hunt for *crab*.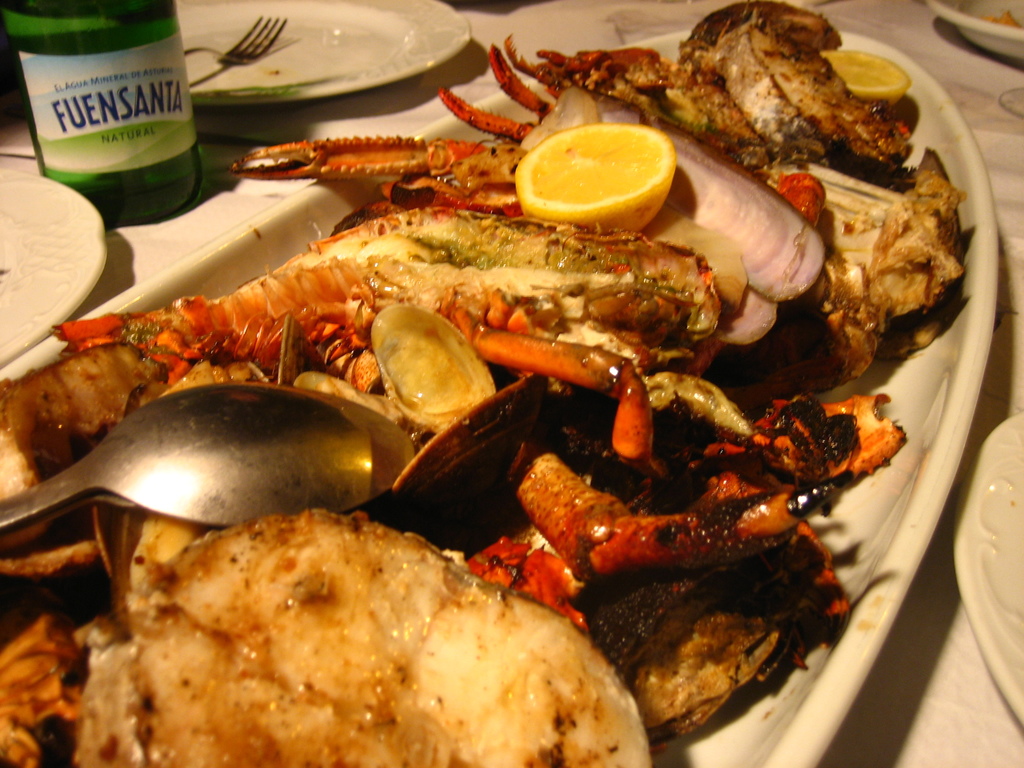
Hunted down at (left=42, top=208, right=737, bottom=468).
